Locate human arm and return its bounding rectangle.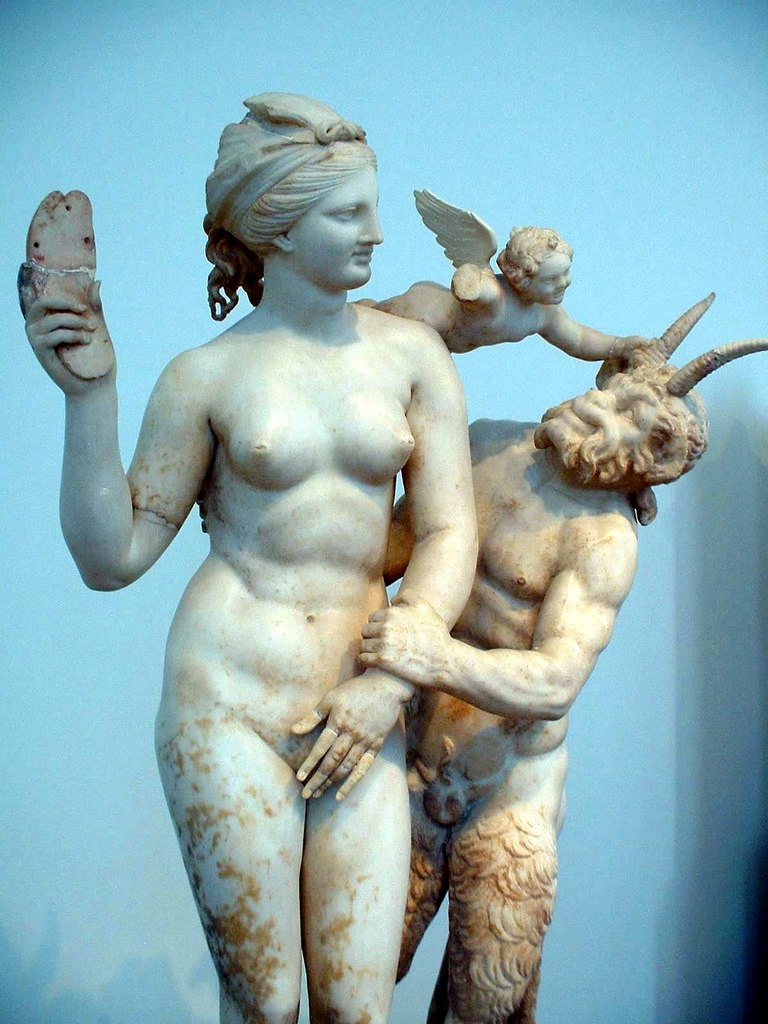
29/222/212/660.
